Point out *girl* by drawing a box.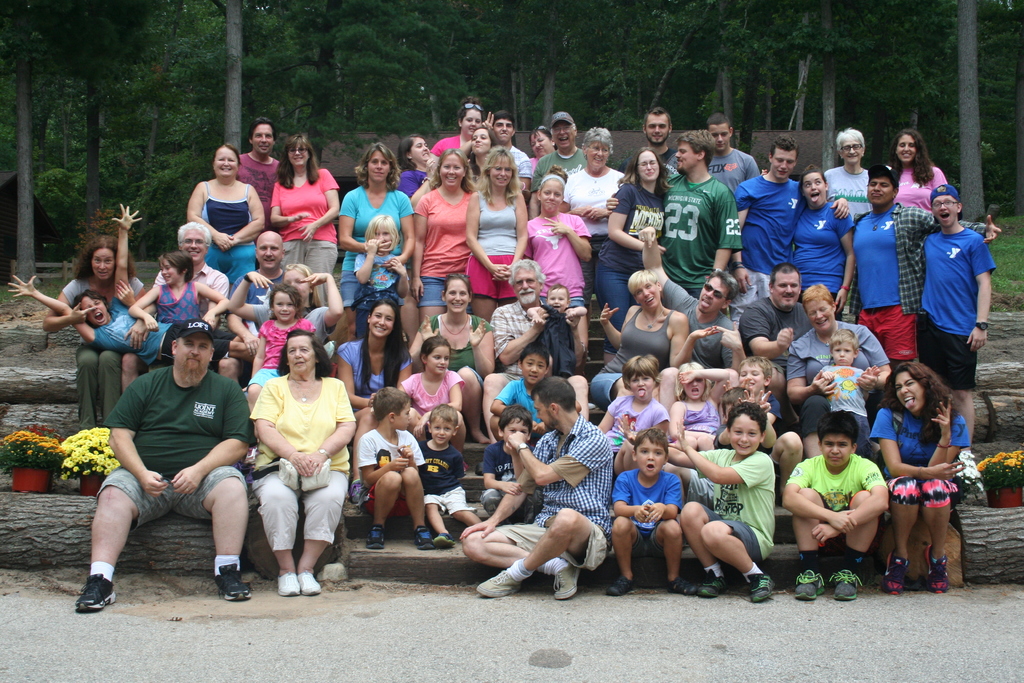
(x1=127, y1=255, x2=230, y2=333).
